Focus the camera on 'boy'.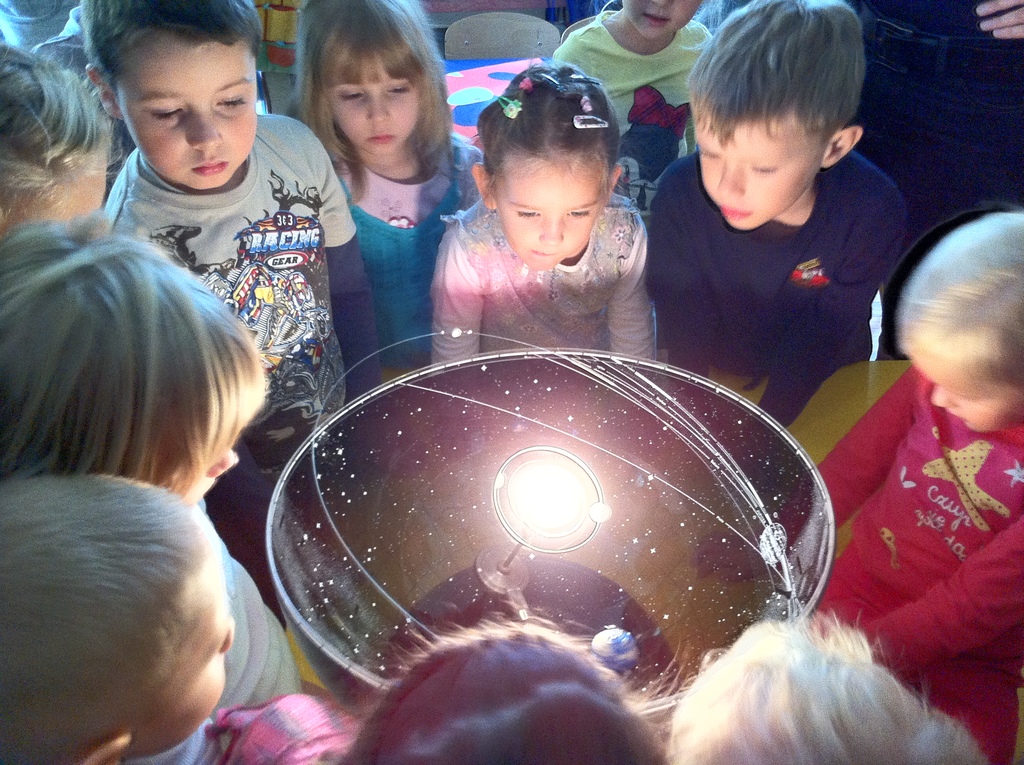
Focus region: [x1=74, y1=0, x2=375, y2=595].
